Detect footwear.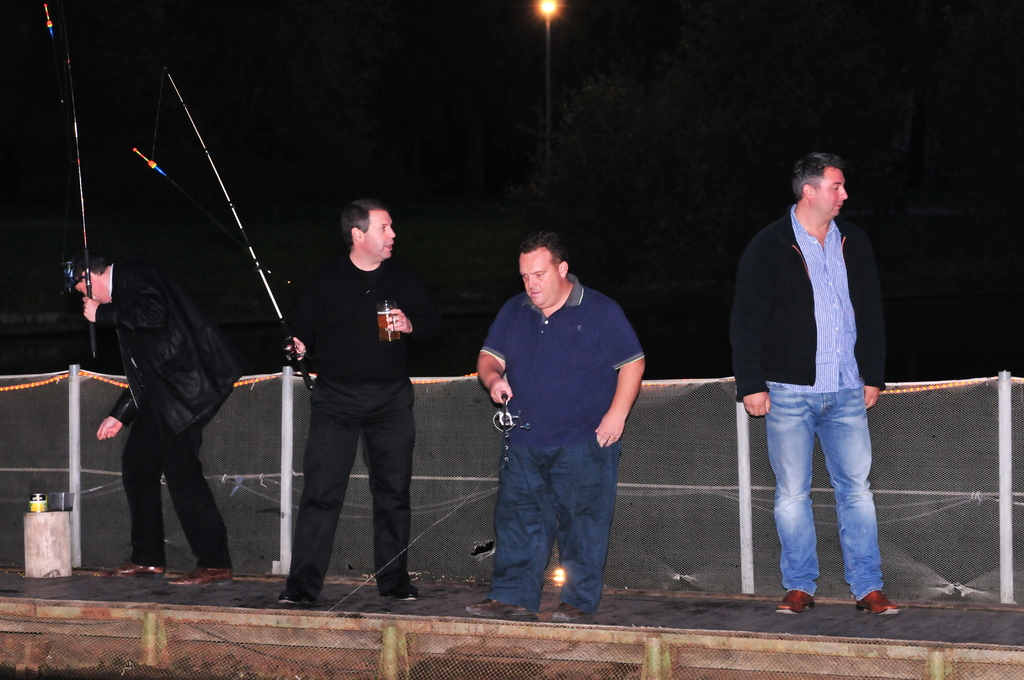
Detected at BBox(551, 603, 581, 627).
